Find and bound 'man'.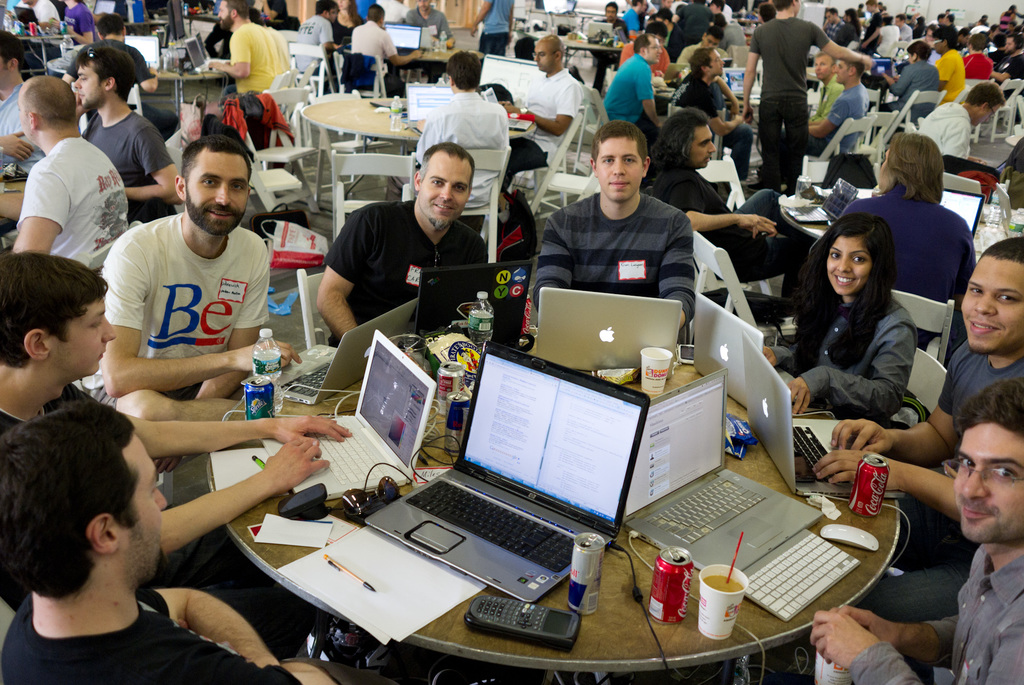
Bound: bbox=[911, 83, 1002, 207].
